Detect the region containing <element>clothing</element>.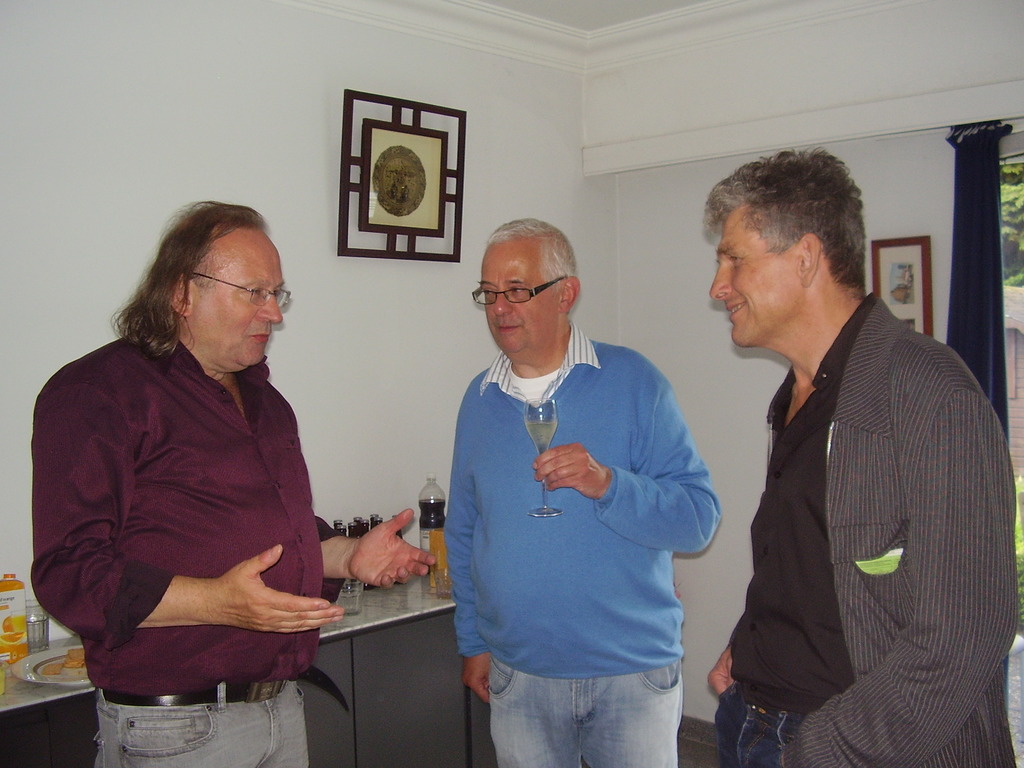
[x1=713, y1=289, x2=1017, y2=767].
